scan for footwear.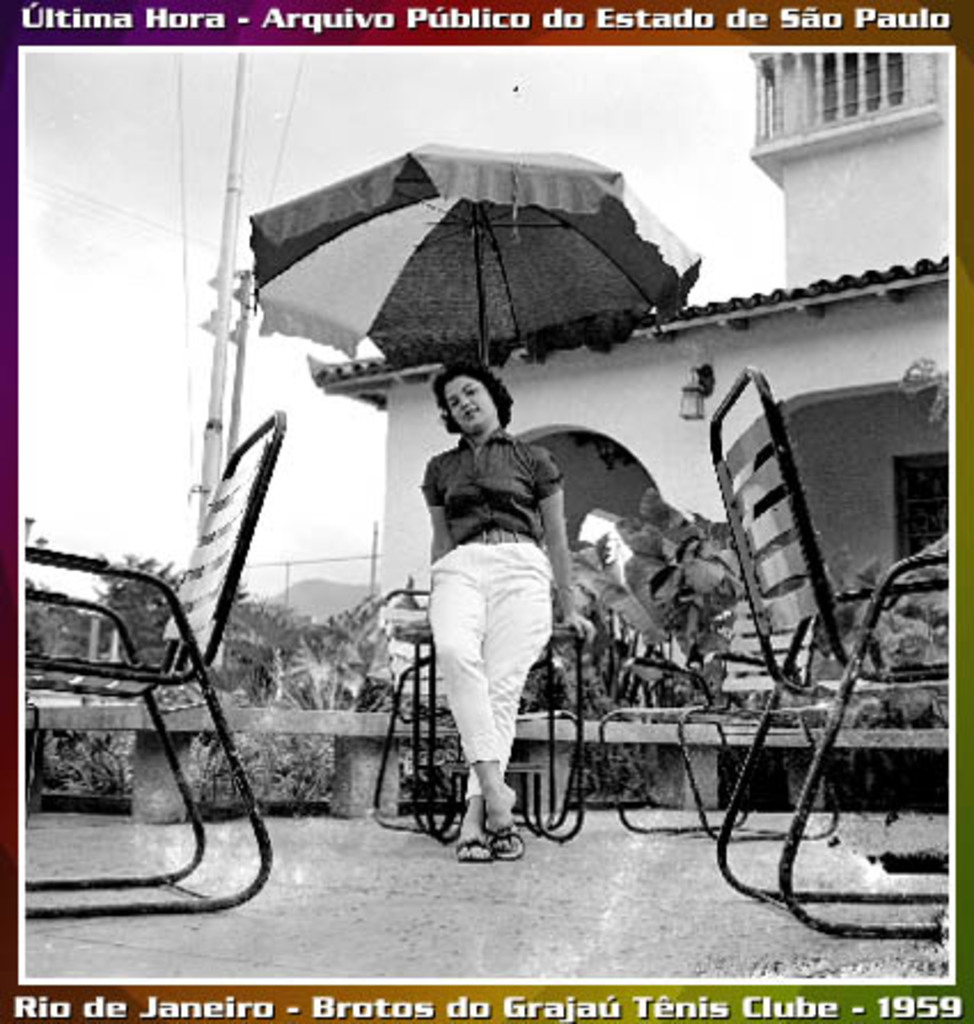
Scan result: [x1=479, y1=816, x2=532, y2=866].
